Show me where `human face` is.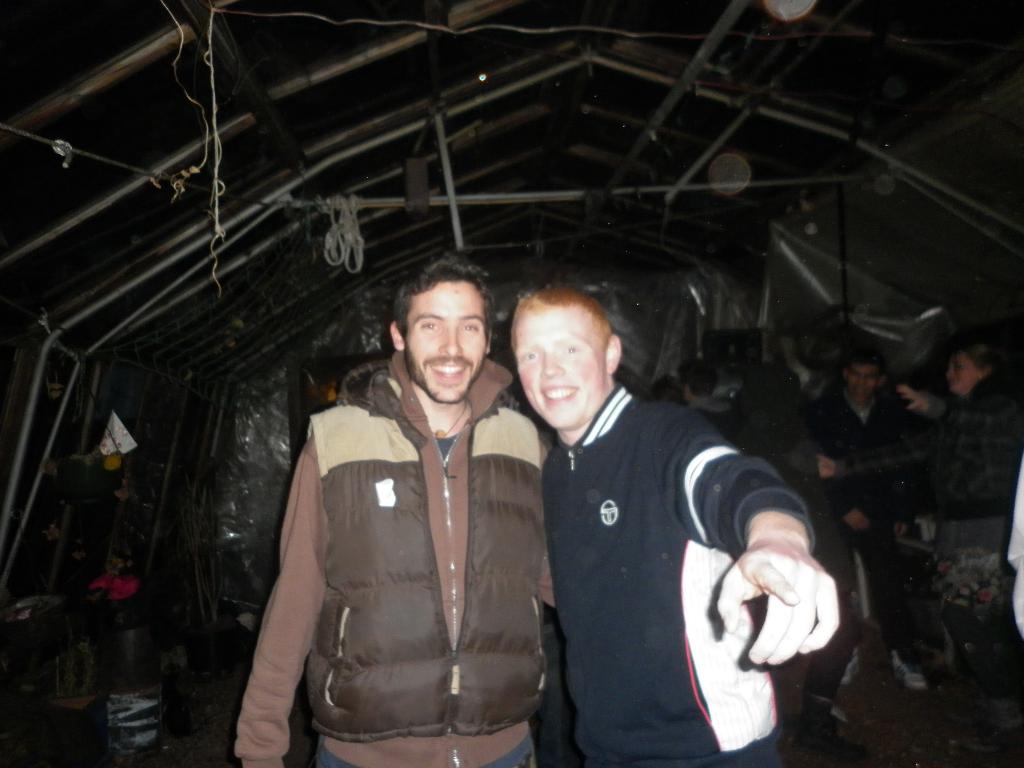
`human face` is at 947, 355, 978, 394.
